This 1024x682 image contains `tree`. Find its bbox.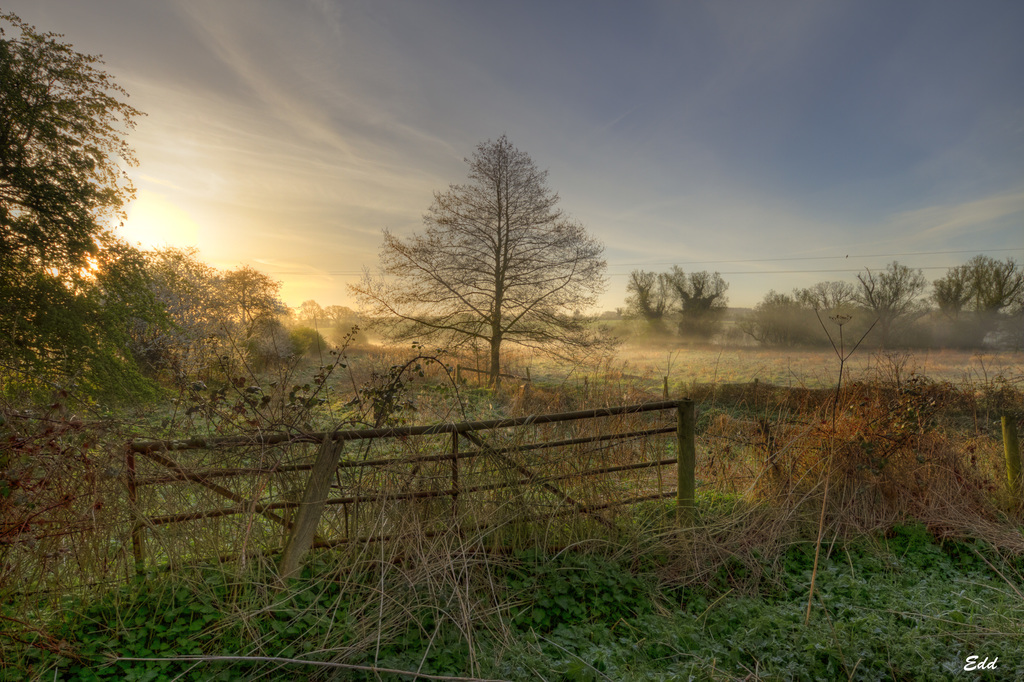
left=626, top=259, right=740, bottom=339.
